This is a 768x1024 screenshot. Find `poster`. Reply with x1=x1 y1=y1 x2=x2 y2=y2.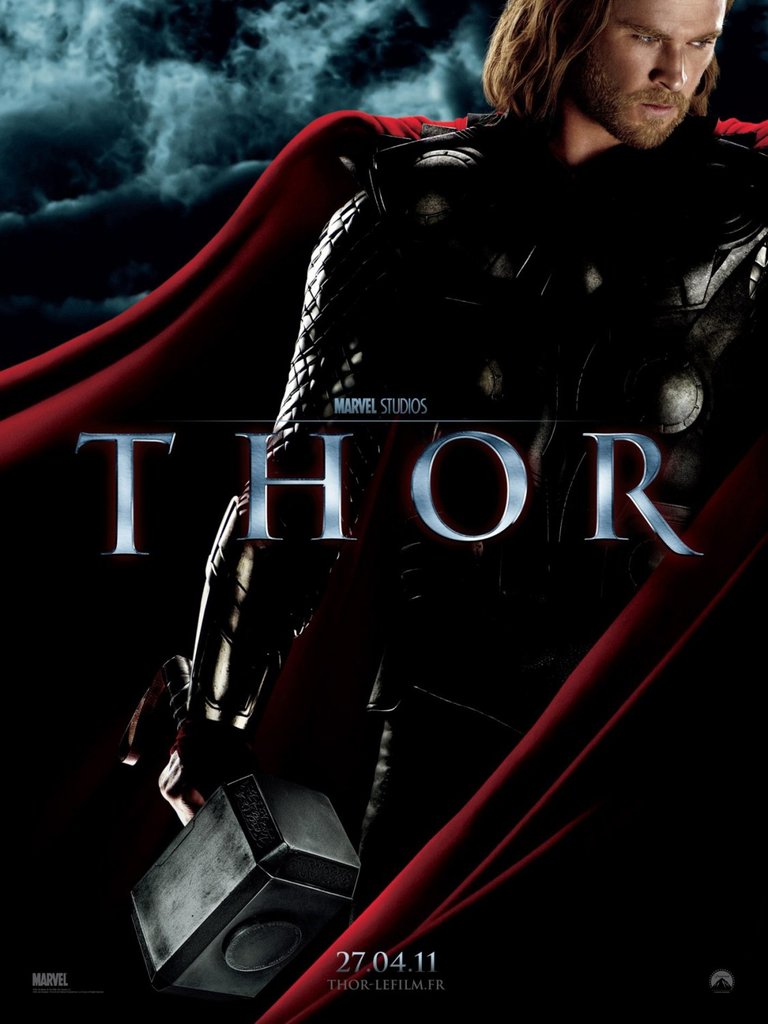
x1=7 y1=1 x2=767 y2=1021.
